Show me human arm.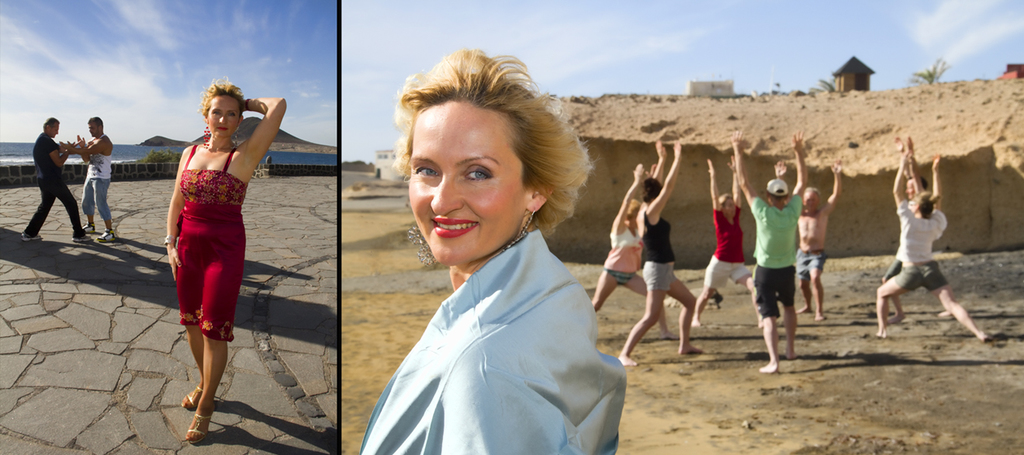
human arm is here: box=[710, 162, 721, 215].
